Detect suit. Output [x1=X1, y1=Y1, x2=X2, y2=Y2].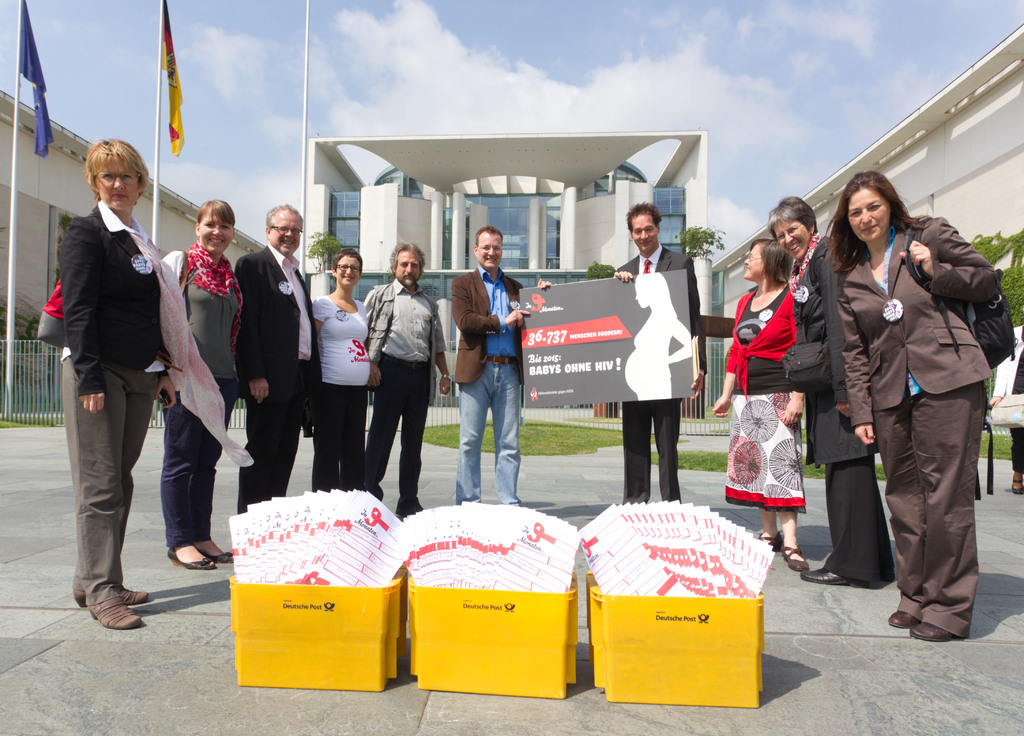
[x1=58, y1=200, x2=175, y2=397].
